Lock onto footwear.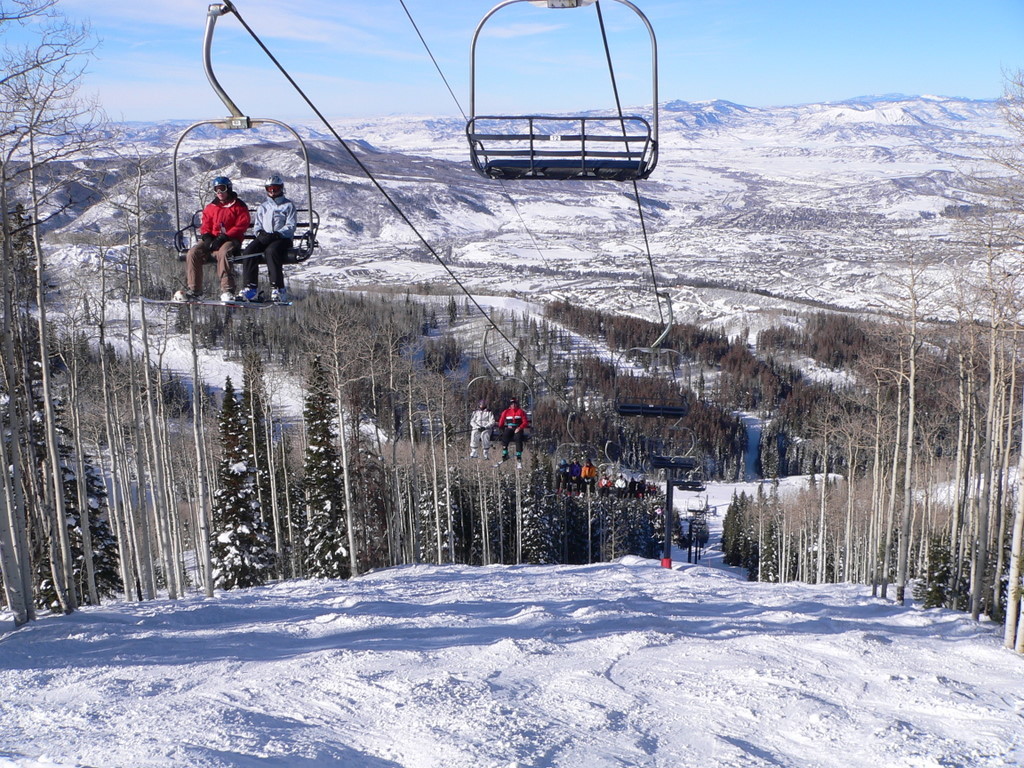
Locked: region(501, 449, 509, 460).
